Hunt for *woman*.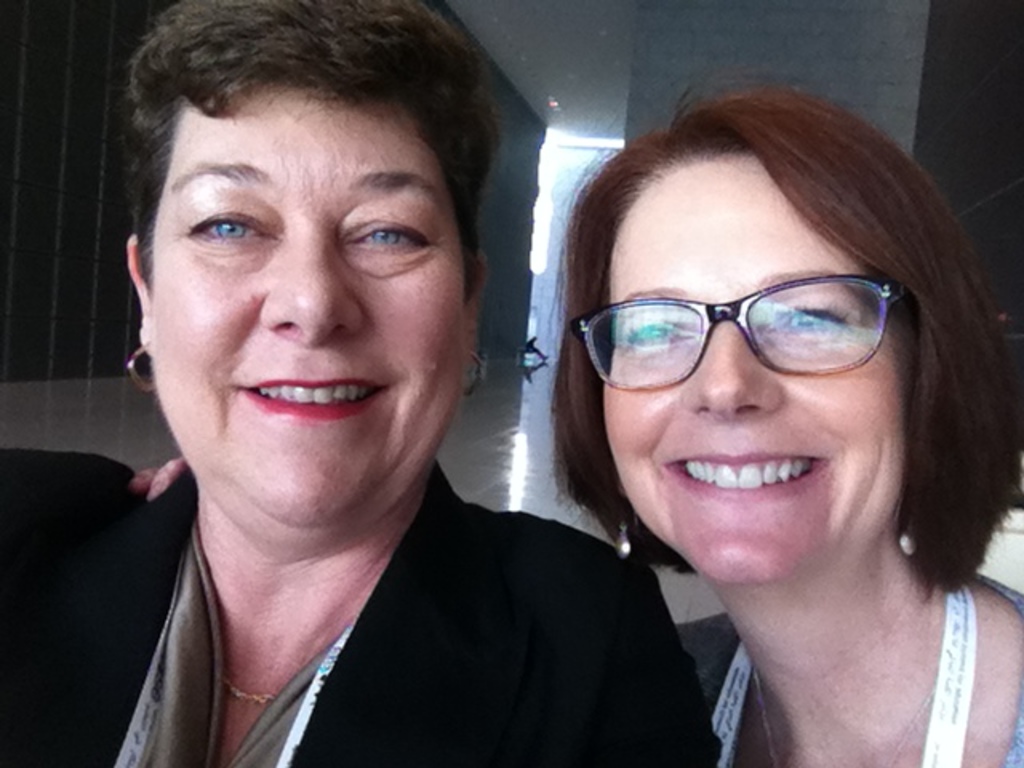
Hunted down at box=[542, 74, 1022, 766].
